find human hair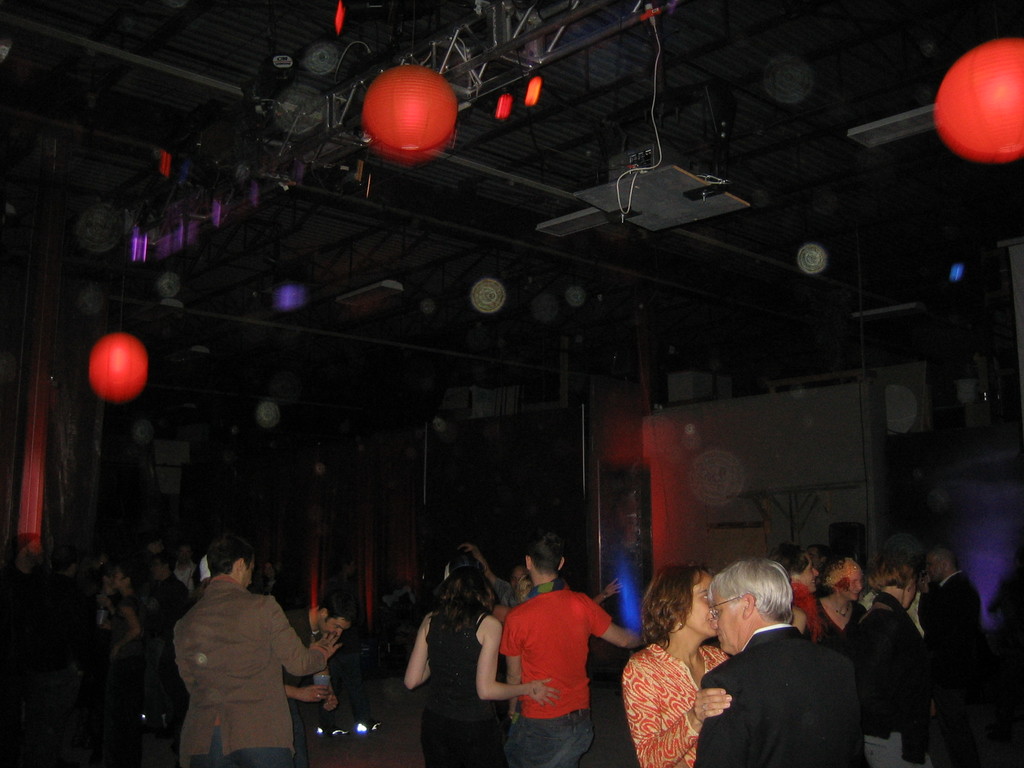
(525, 531, 564, 577)
